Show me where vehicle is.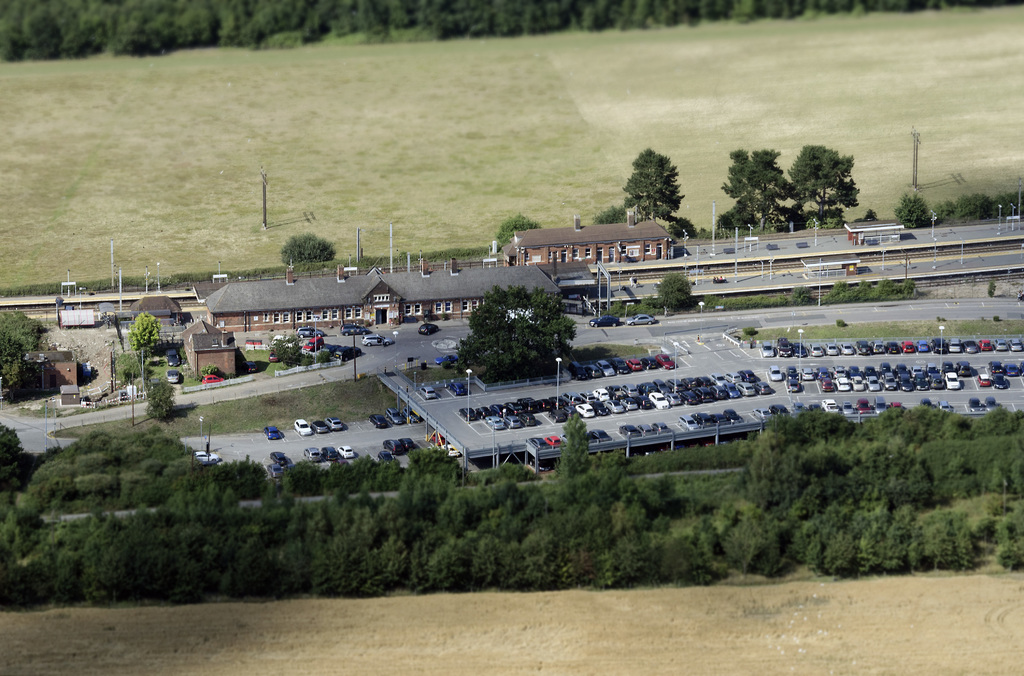
vehicle is at {"x1": 774, "y1": 404, "x2": 788, "y2": 418}.
